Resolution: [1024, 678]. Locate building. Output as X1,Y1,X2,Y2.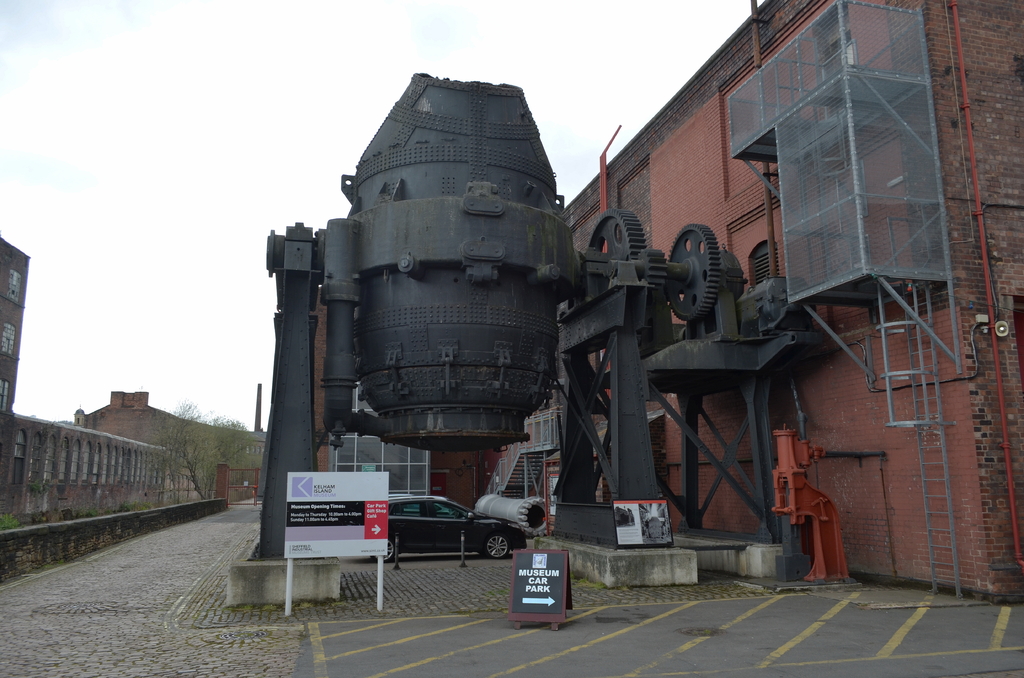
317,0,1021,599.
